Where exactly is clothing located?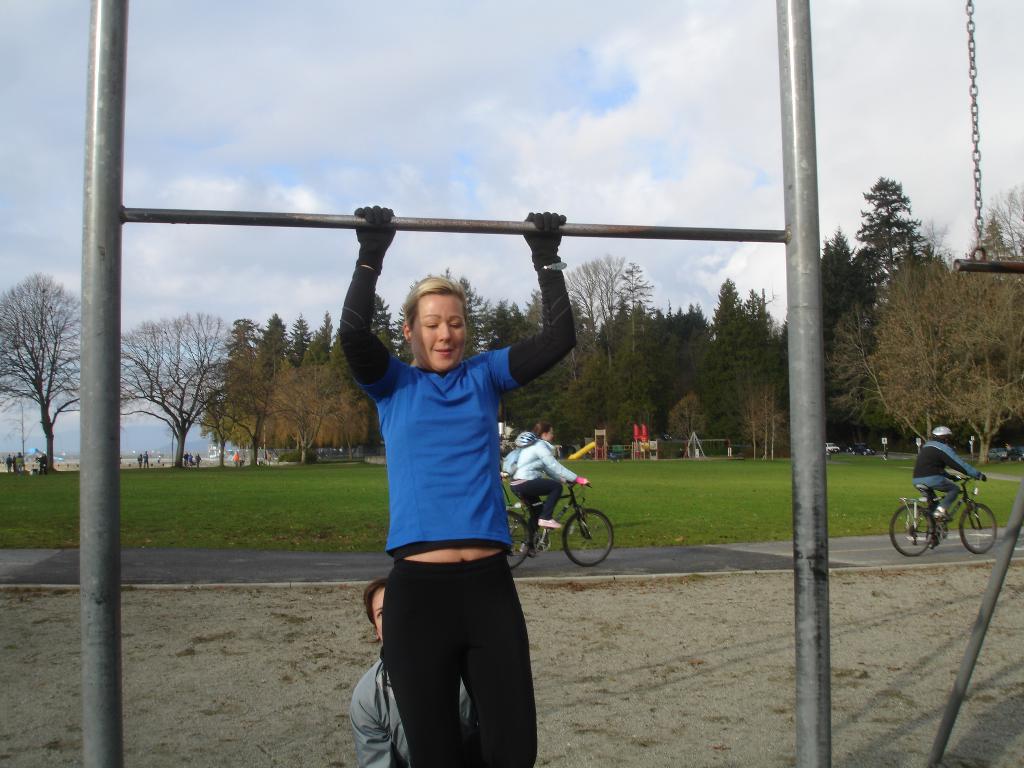
Its bounding box is 502:436:580:545.
